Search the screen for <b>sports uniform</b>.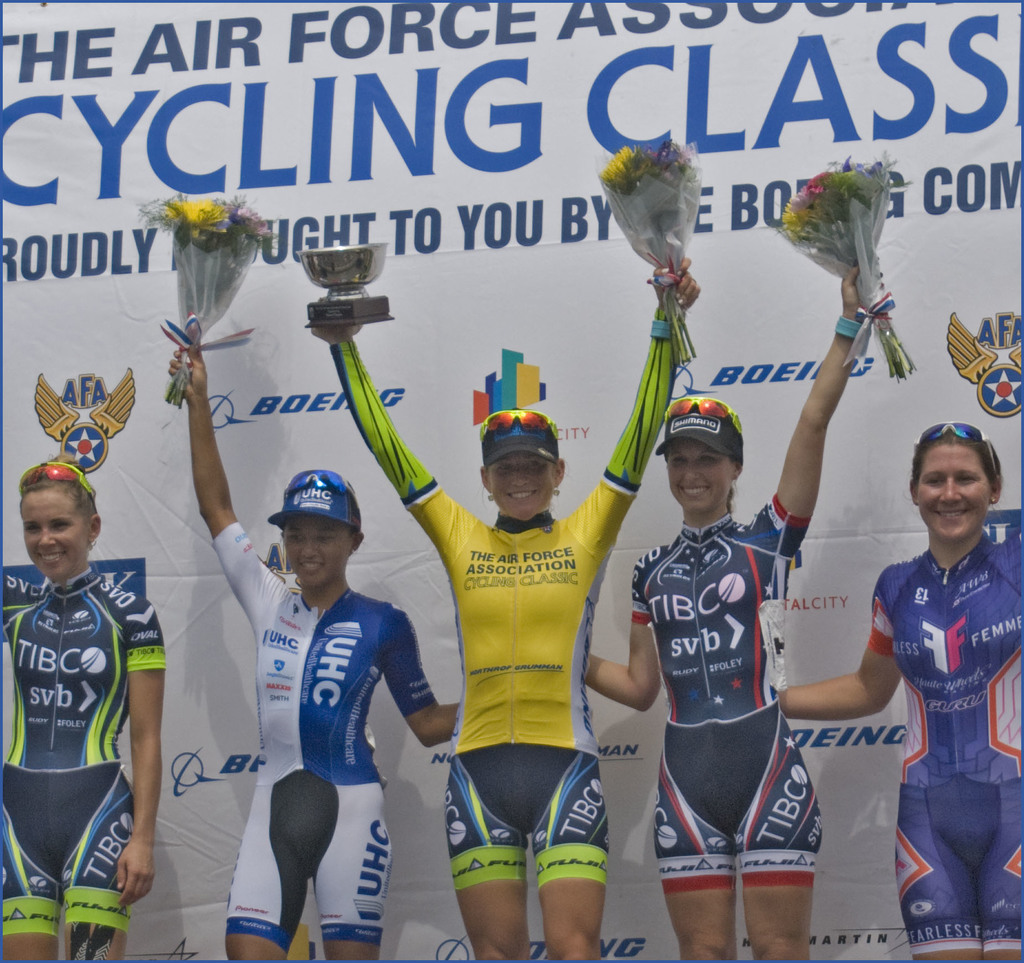
Found at bbox(0, 570, 167, 934).
